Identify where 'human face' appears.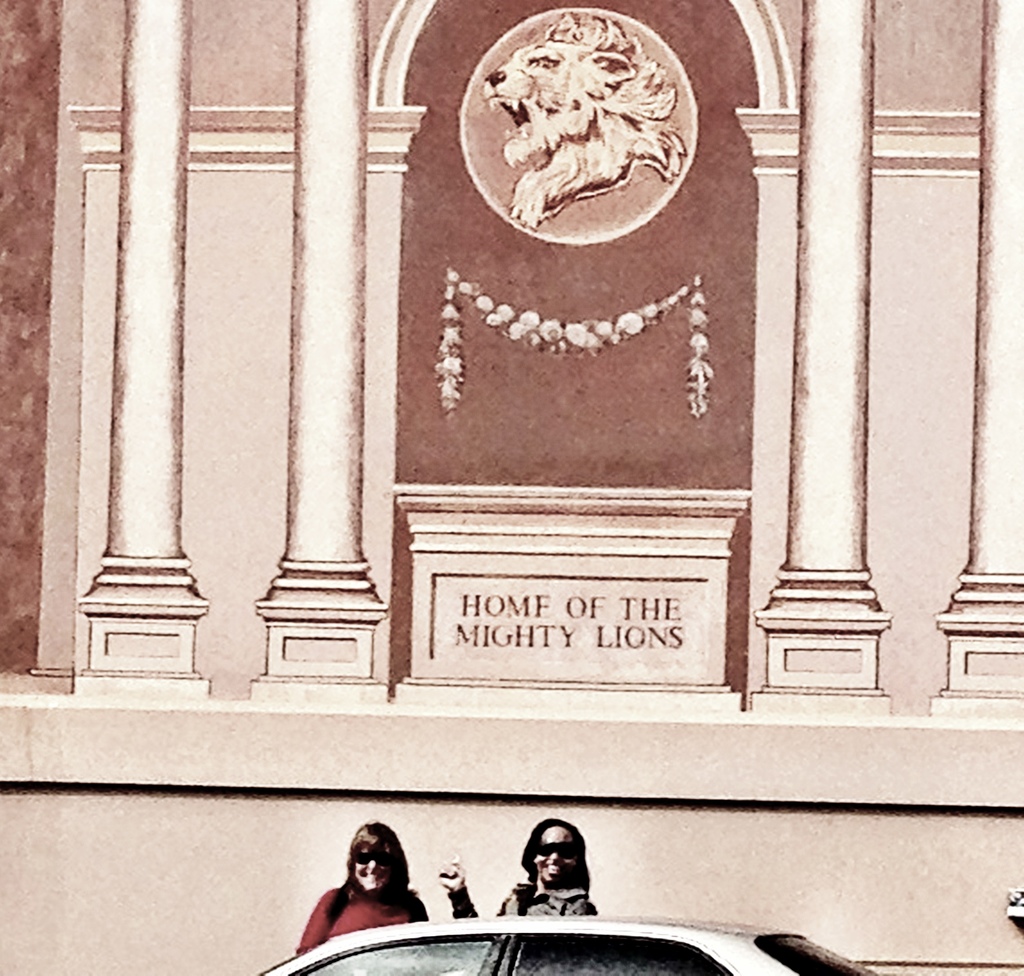
Appears at bbox=[538, 822, 573, 880].
